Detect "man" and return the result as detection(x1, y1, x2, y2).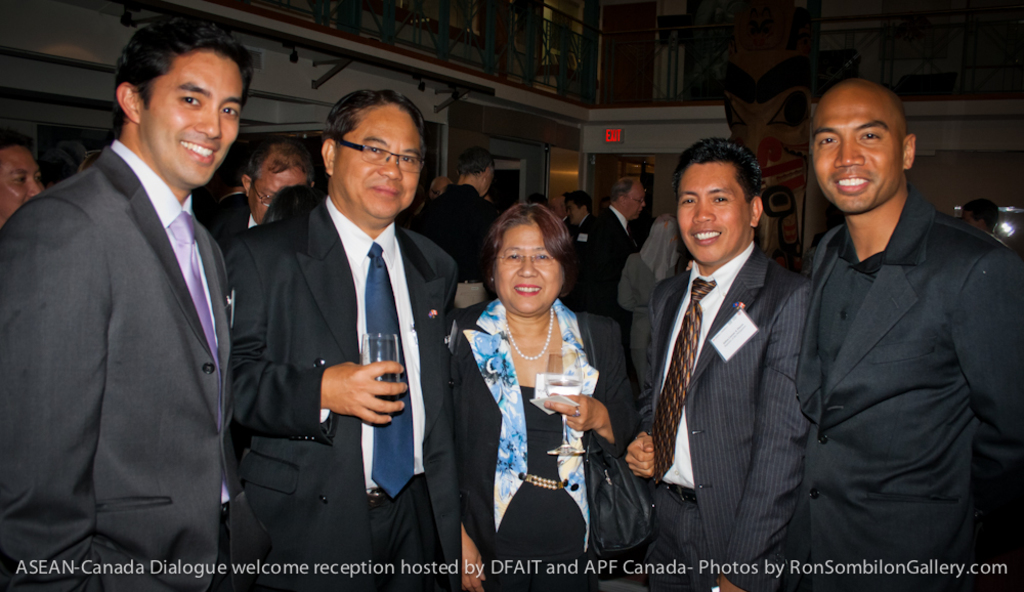
detection(233, 80, 468, 590).
